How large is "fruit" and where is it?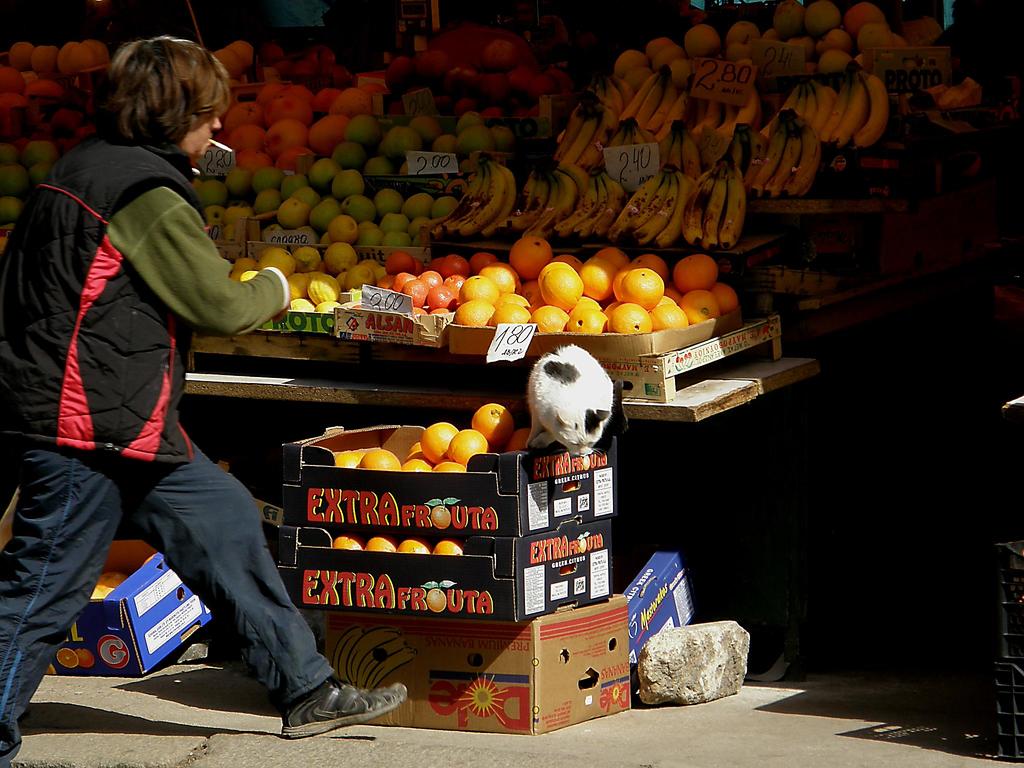
Bounding box: <bbox>52, 646, 80, 669</bbox>.
